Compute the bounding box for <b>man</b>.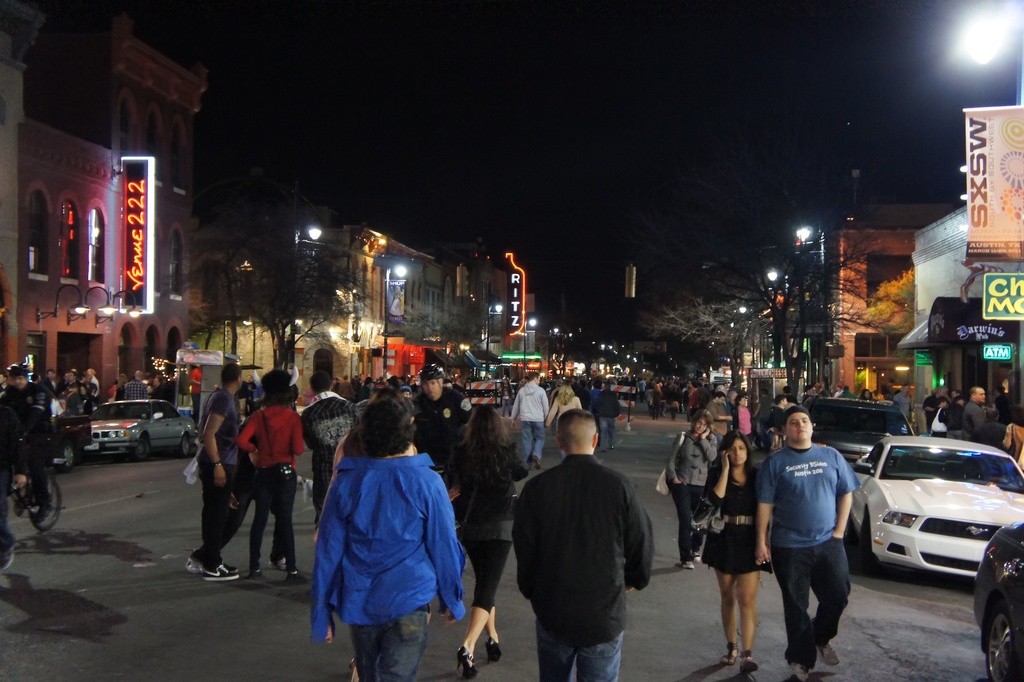
(414,369,474,518).
